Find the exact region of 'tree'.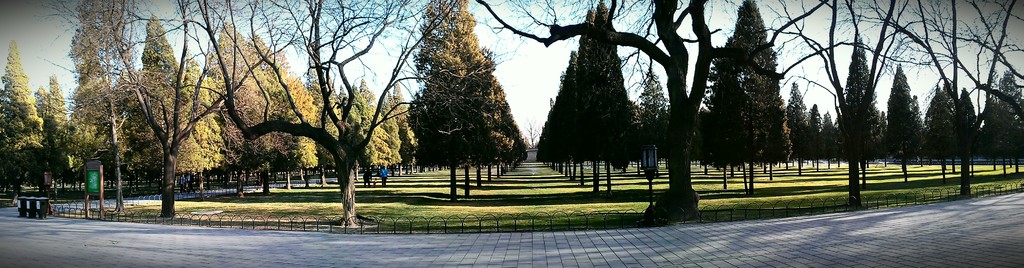
Exact region: Rect(63, 2, 246, 191).
